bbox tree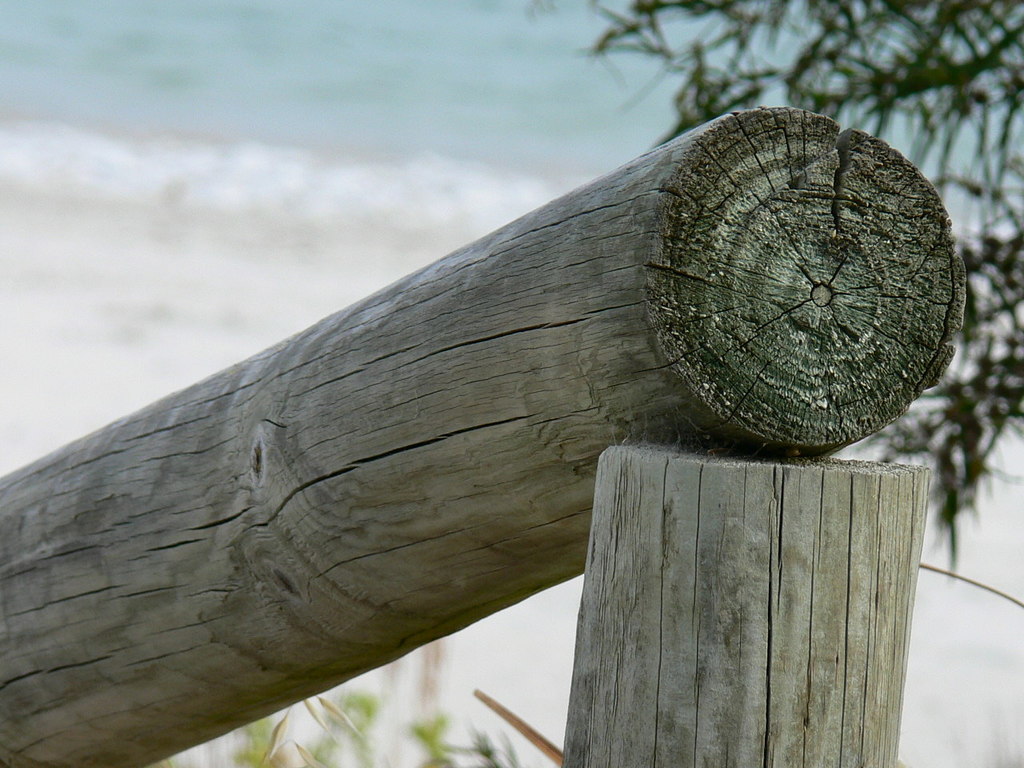
left=510, top=0, right=1023, bottom=576
